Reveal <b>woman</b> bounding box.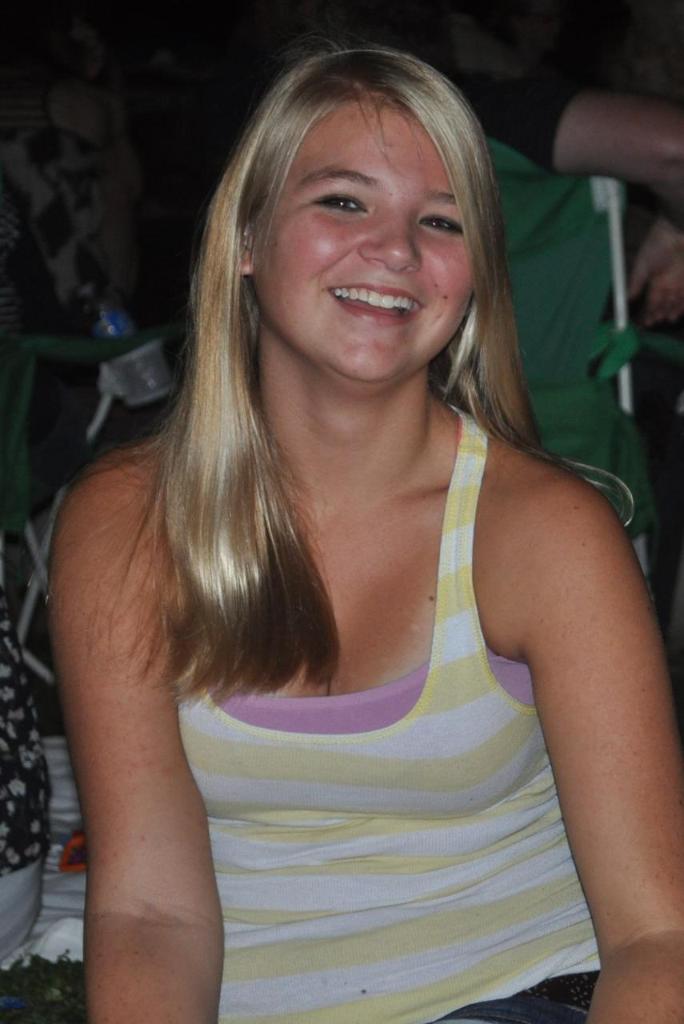
Revealed: 43:27:673:990.
